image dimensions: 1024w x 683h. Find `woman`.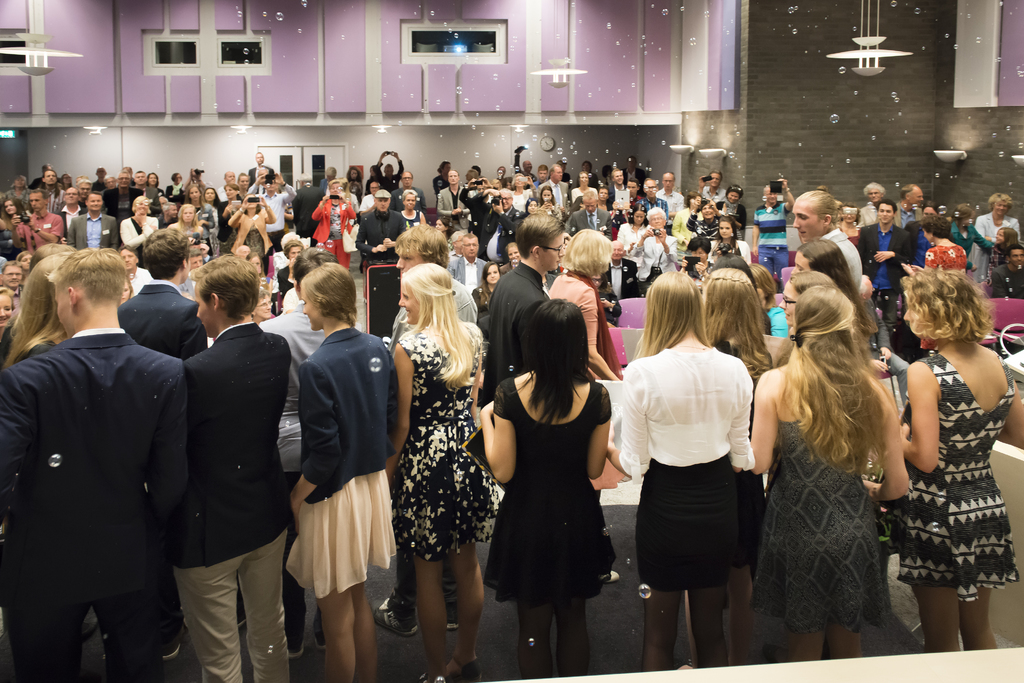
detection(548, 229, 637, 583).
